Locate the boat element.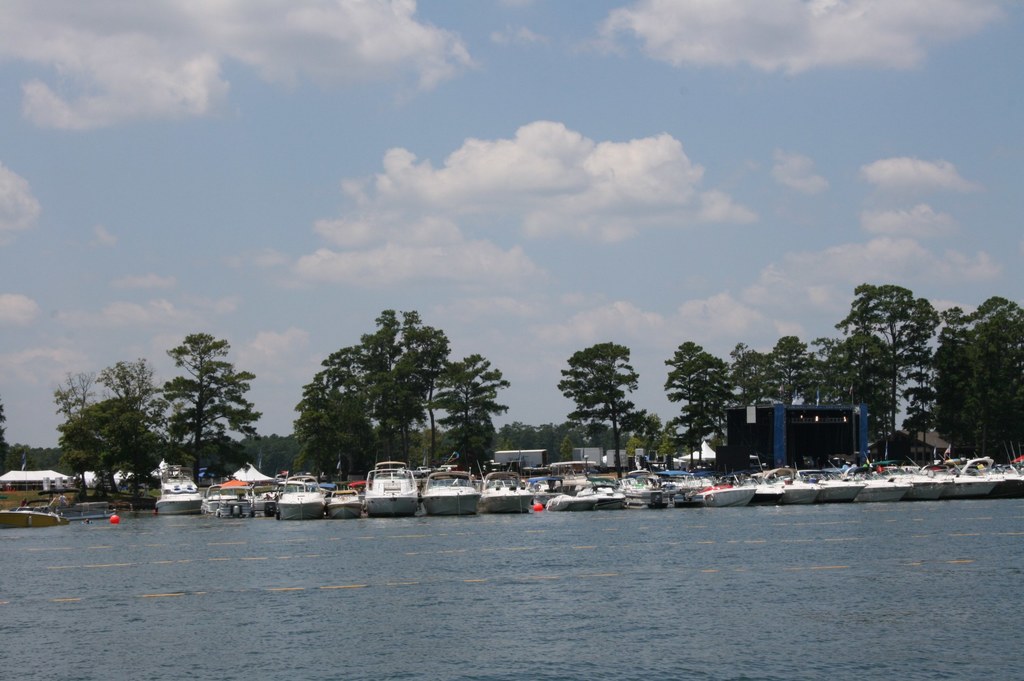
Element bbox: locate(254, 480, 266, 518).
